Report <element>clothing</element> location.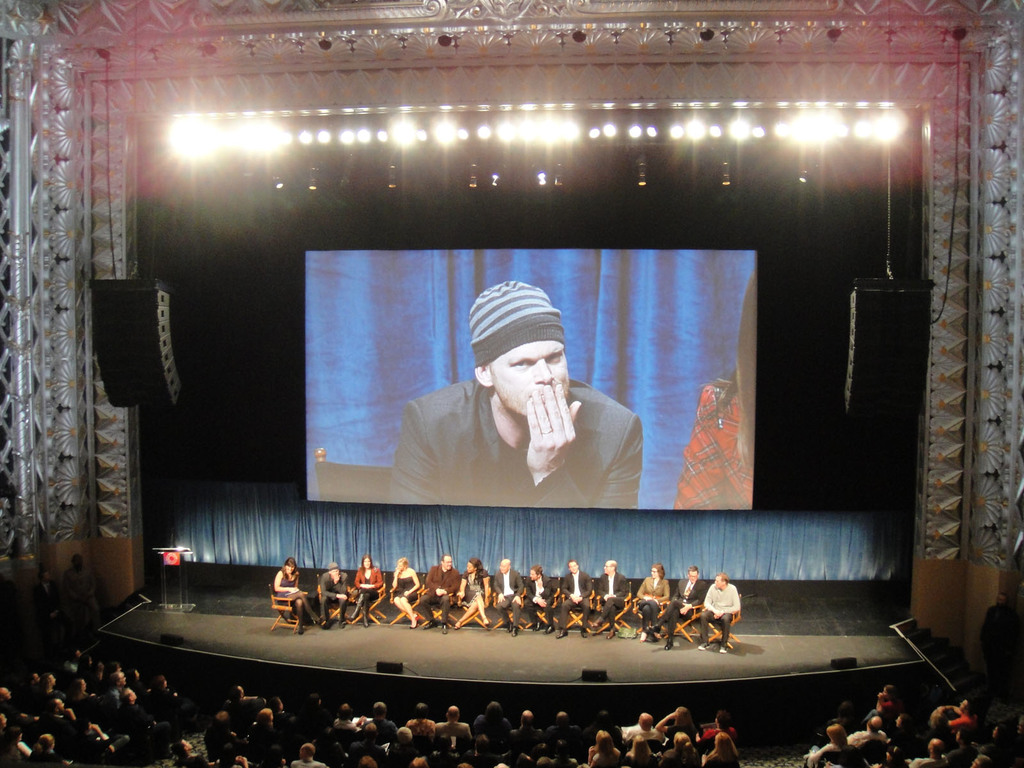
Report: crop(459, 566, 491, 614).
